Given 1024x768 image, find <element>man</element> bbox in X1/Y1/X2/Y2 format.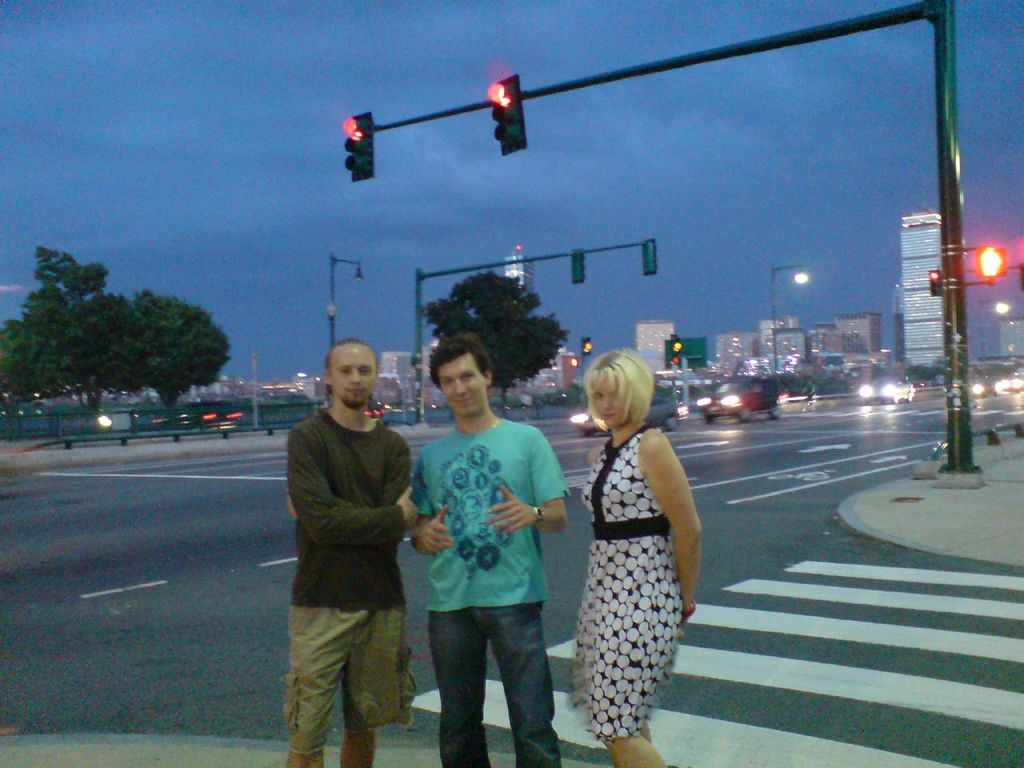
282/331/419/767.
